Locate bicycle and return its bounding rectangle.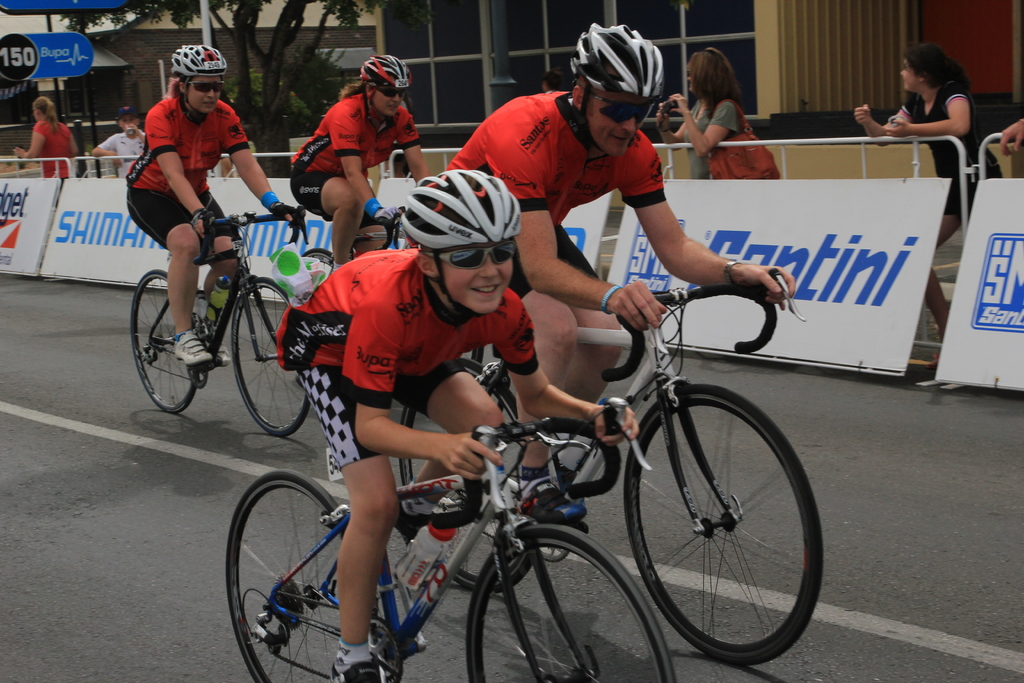
Rect(273, 204, 408, 310).
